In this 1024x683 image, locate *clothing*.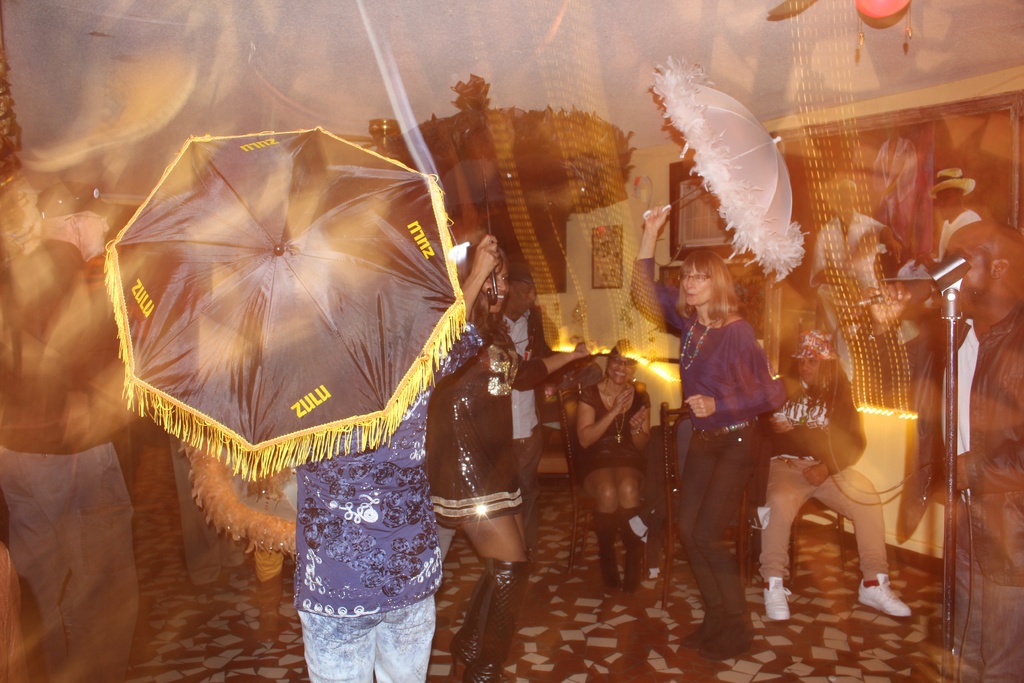
Bounding box: Rect(808, 219, 913, 288).
